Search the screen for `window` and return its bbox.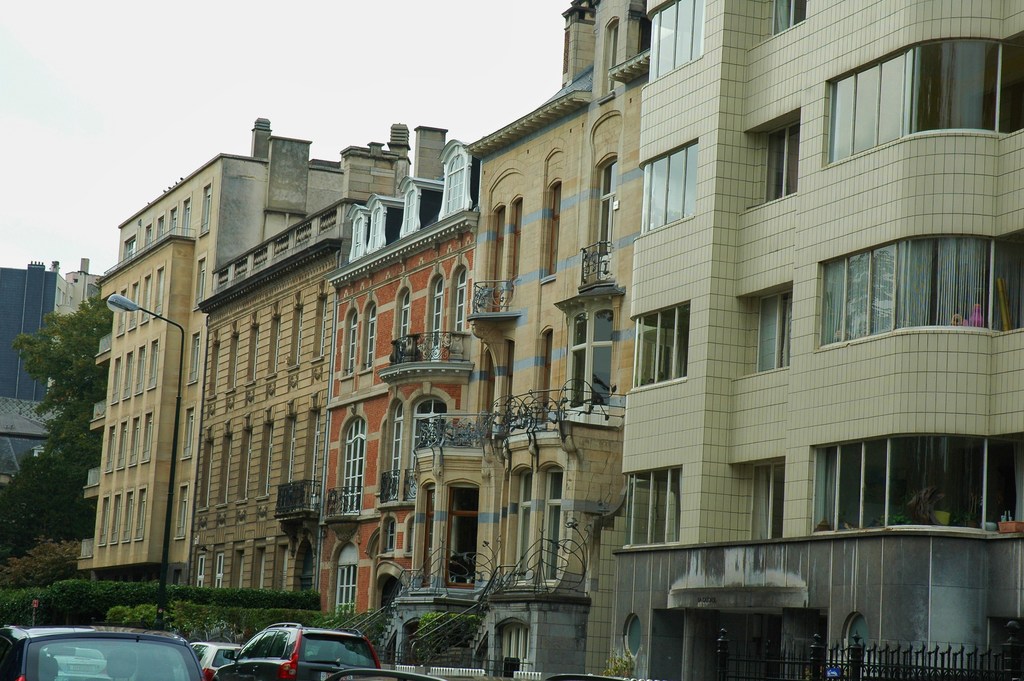
Found: Rect(763, 125, 798, 202).
